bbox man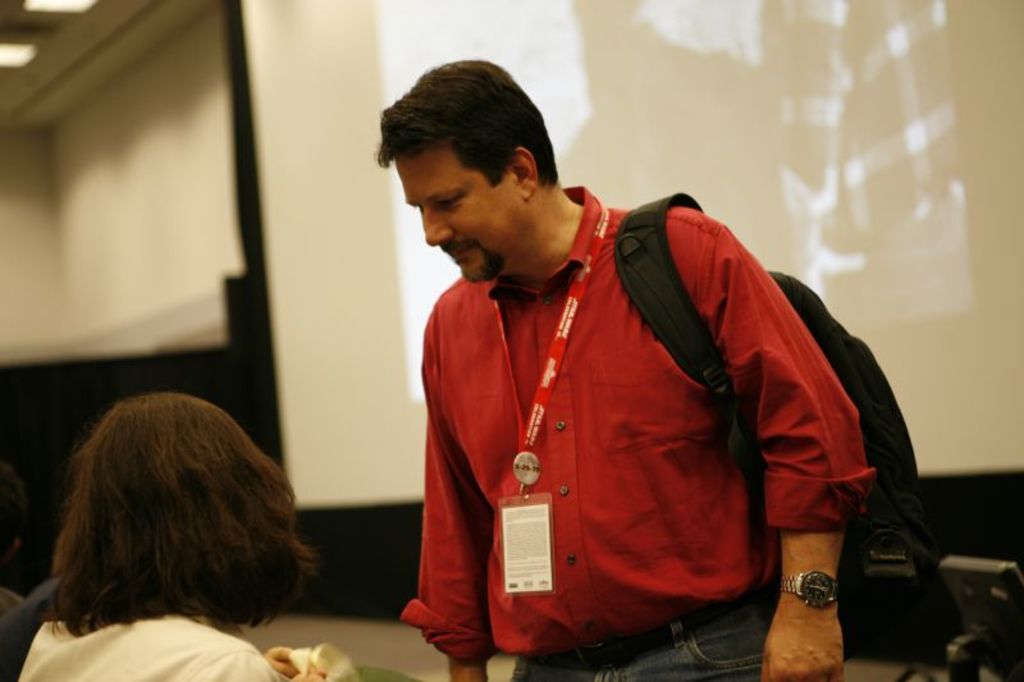
bbox(370, 59, 872, 681)
